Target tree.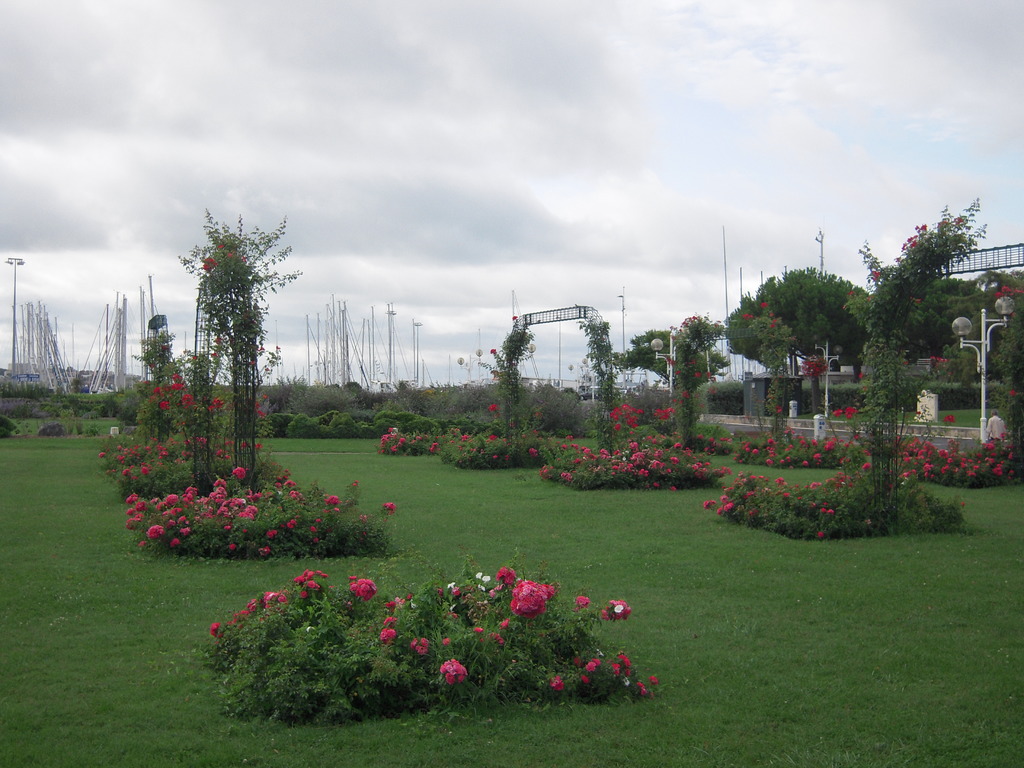
Target region: [615,325,728,390].
